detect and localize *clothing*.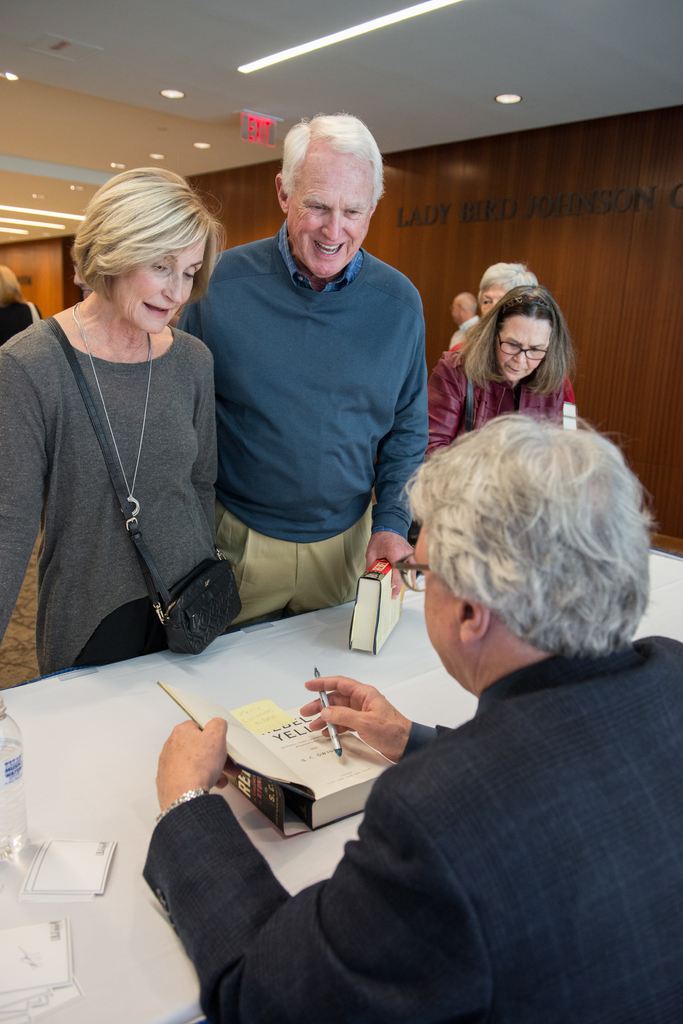
Localized at locate(140, 635, 682, 1020).
